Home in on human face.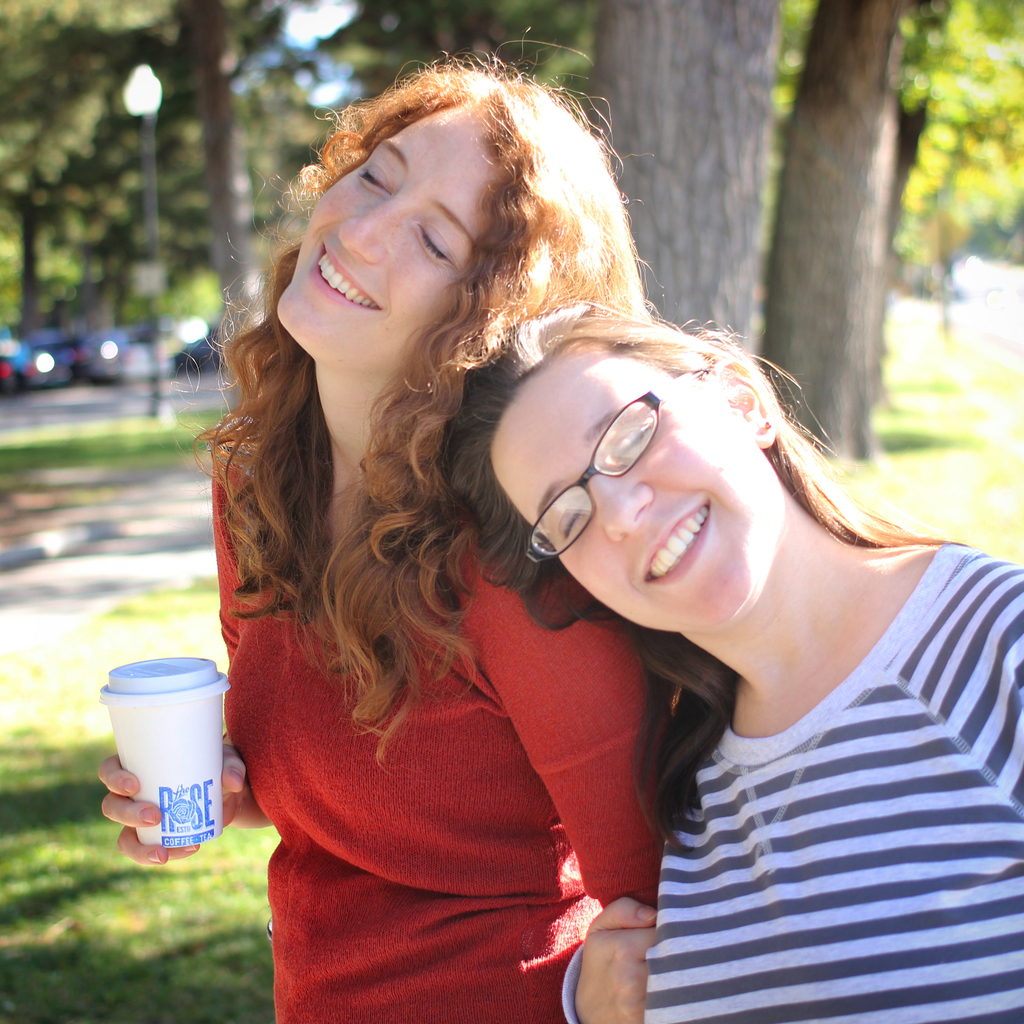
Homed in at l=490, t=347, r=774, b=630.
